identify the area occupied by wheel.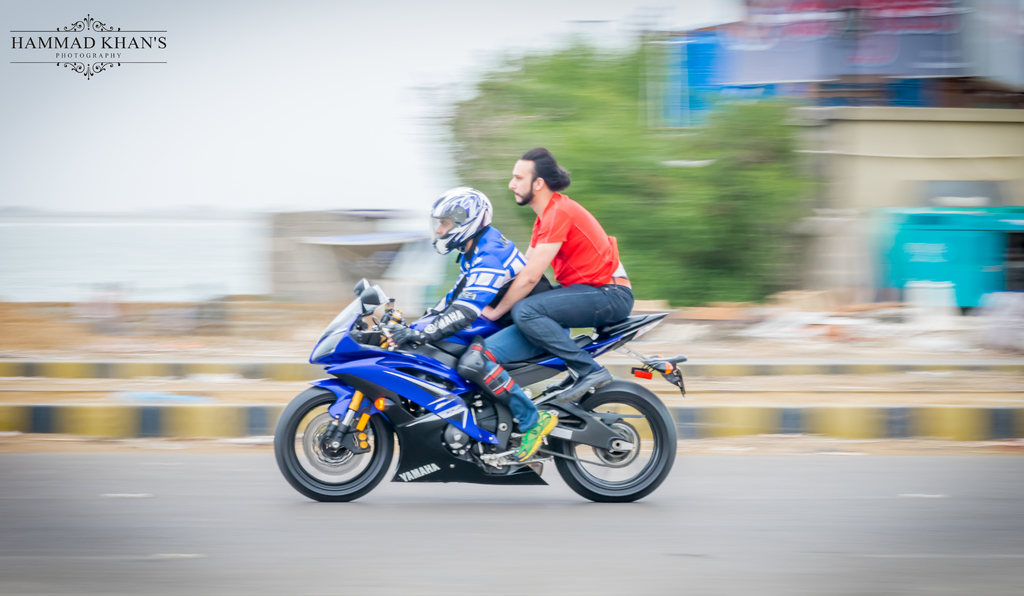
Area: 277:387:402:499.
